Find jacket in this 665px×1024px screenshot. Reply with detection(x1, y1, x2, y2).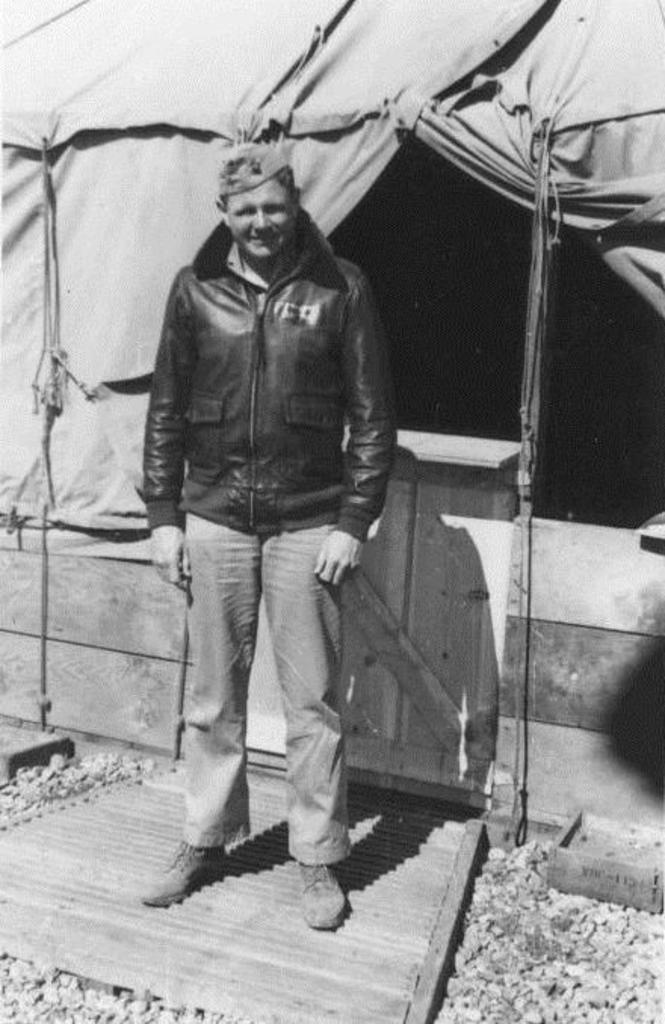
detection(118, 177, 410, 550).
